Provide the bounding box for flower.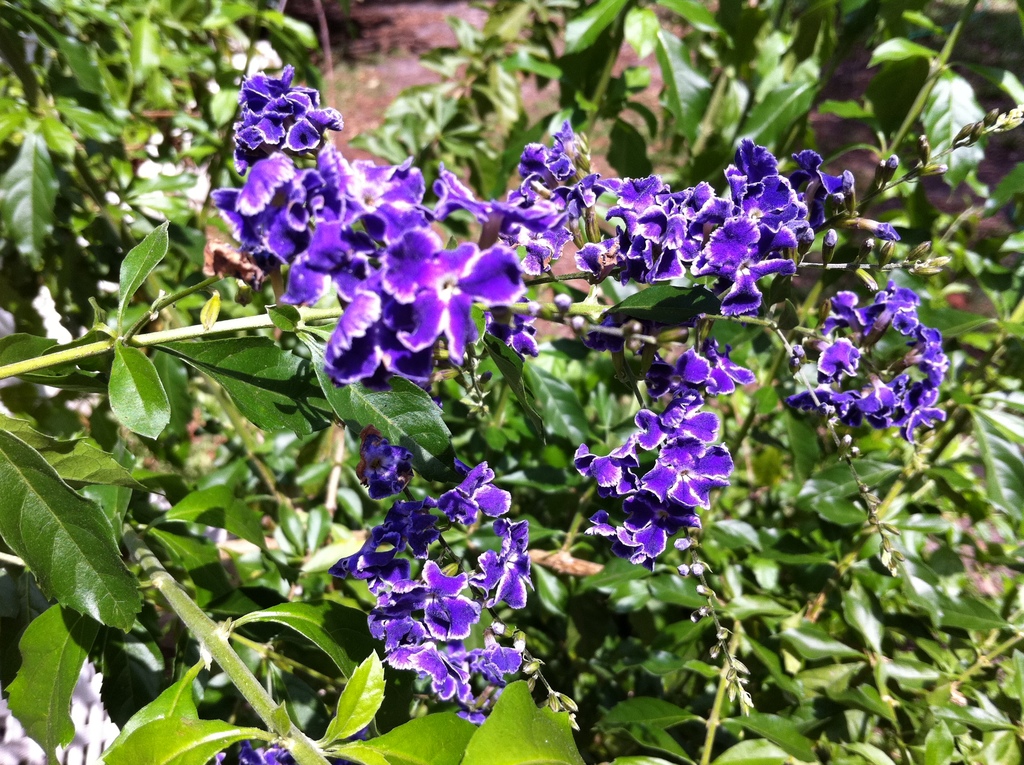
crop(202, 742, 291, 764).
